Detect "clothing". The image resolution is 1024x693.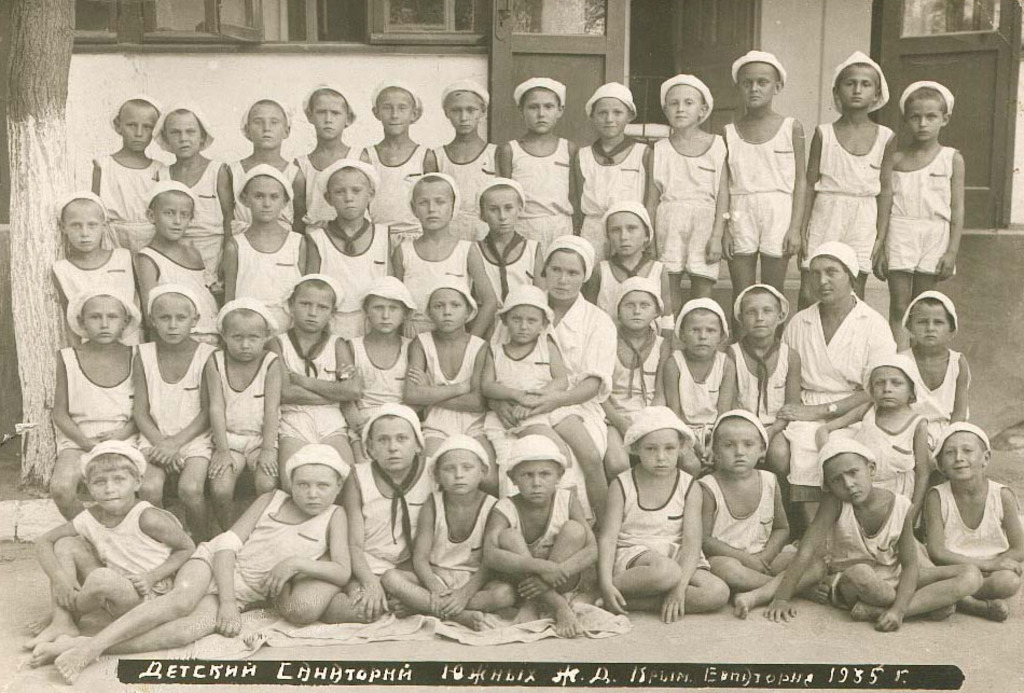
x1=213 y1=346 x2=275 y2=466.
